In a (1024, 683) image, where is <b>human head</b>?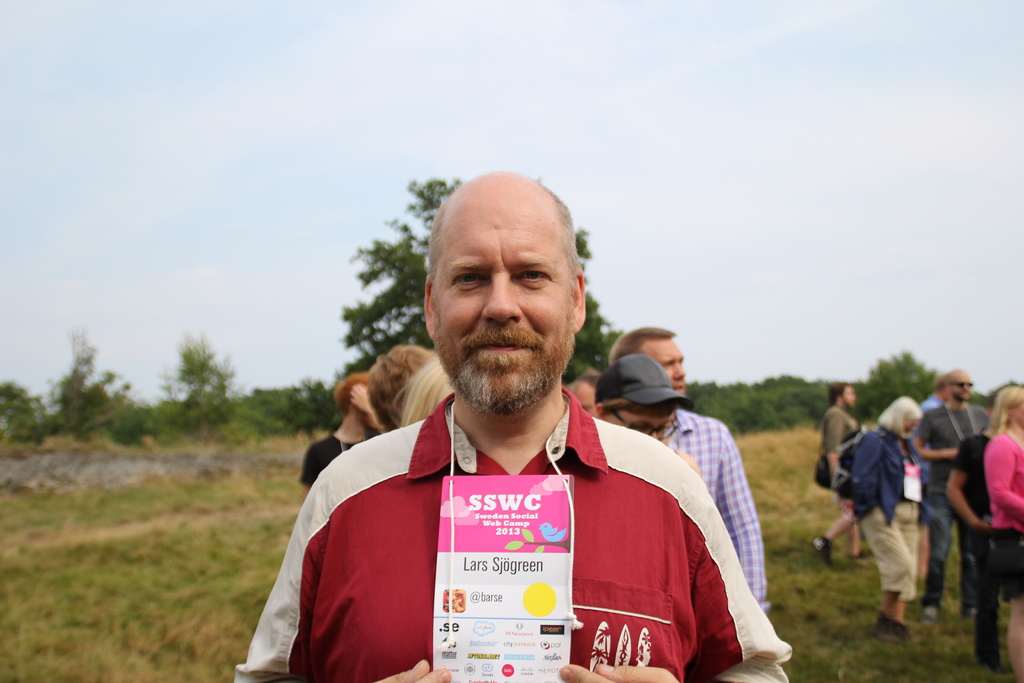
left=947, top=365, right=973, bottom=400.
